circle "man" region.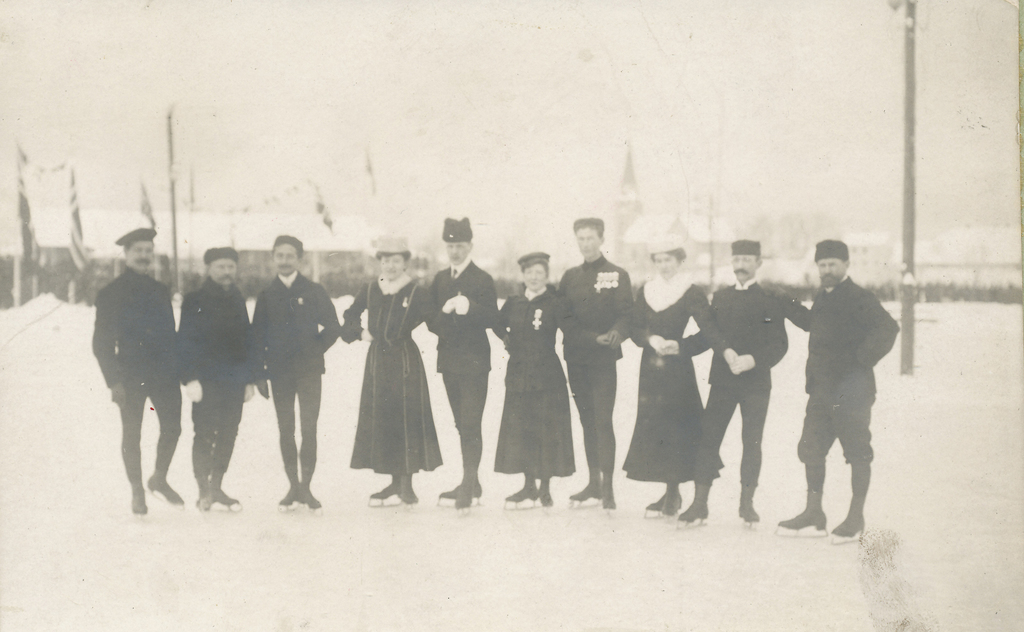
Region: pyautogui.locateOnScreen(249, 234, 341, 511).
